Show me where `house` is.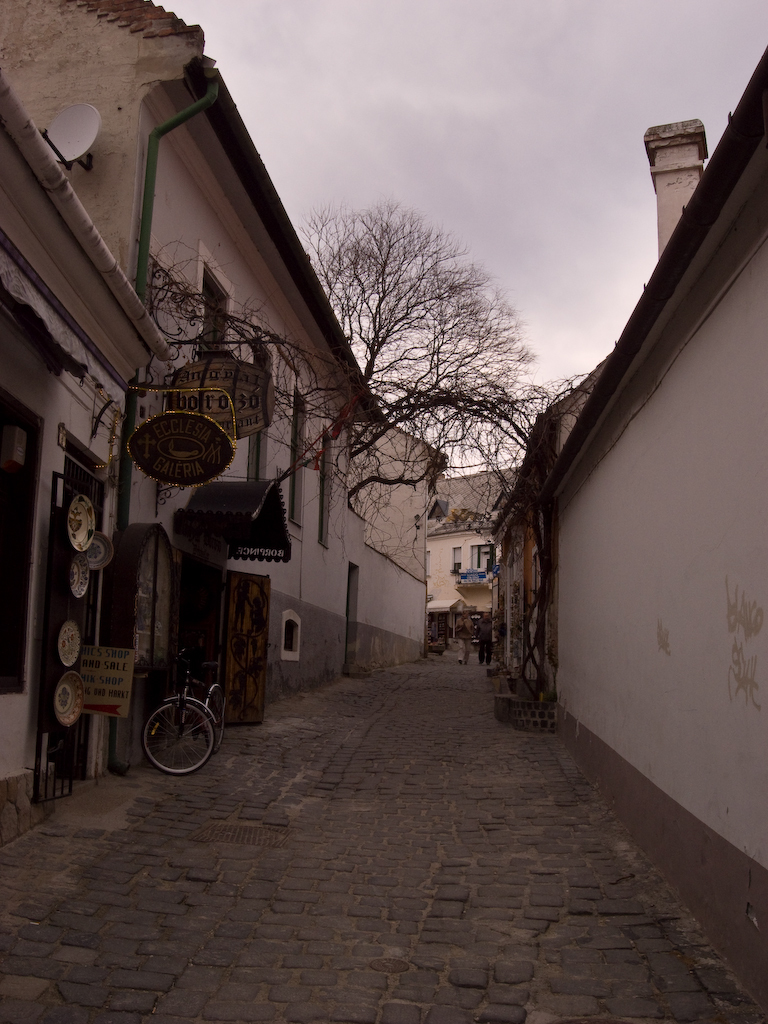
`house` is at {"x1": 0, "y1": 0, "x2": 390, "y2": 727}.
